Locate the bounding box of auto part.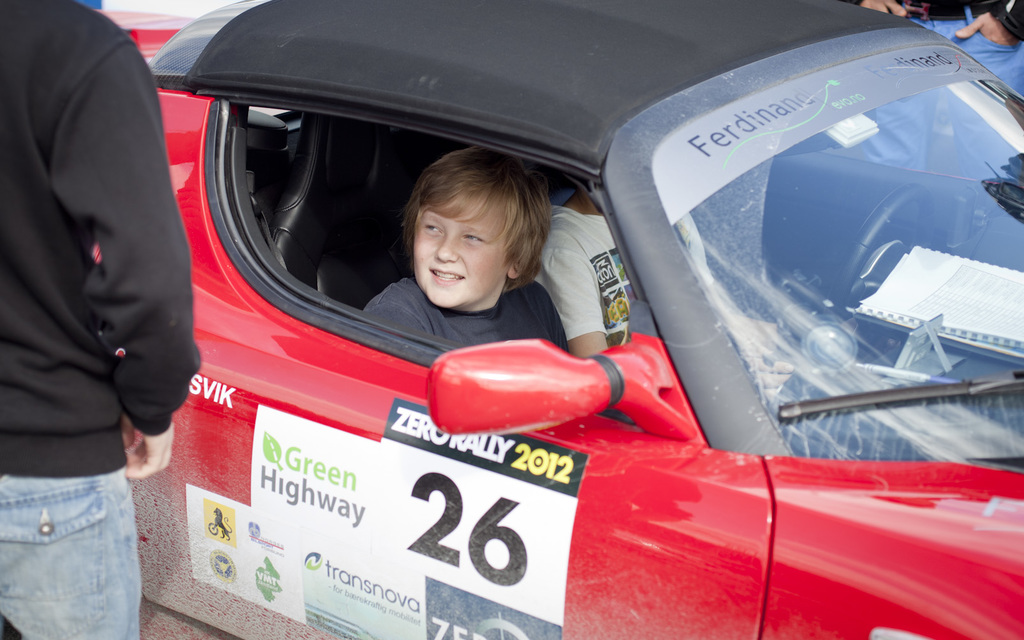
Bounding box: <region>151, 0, 933, 164</region>.
